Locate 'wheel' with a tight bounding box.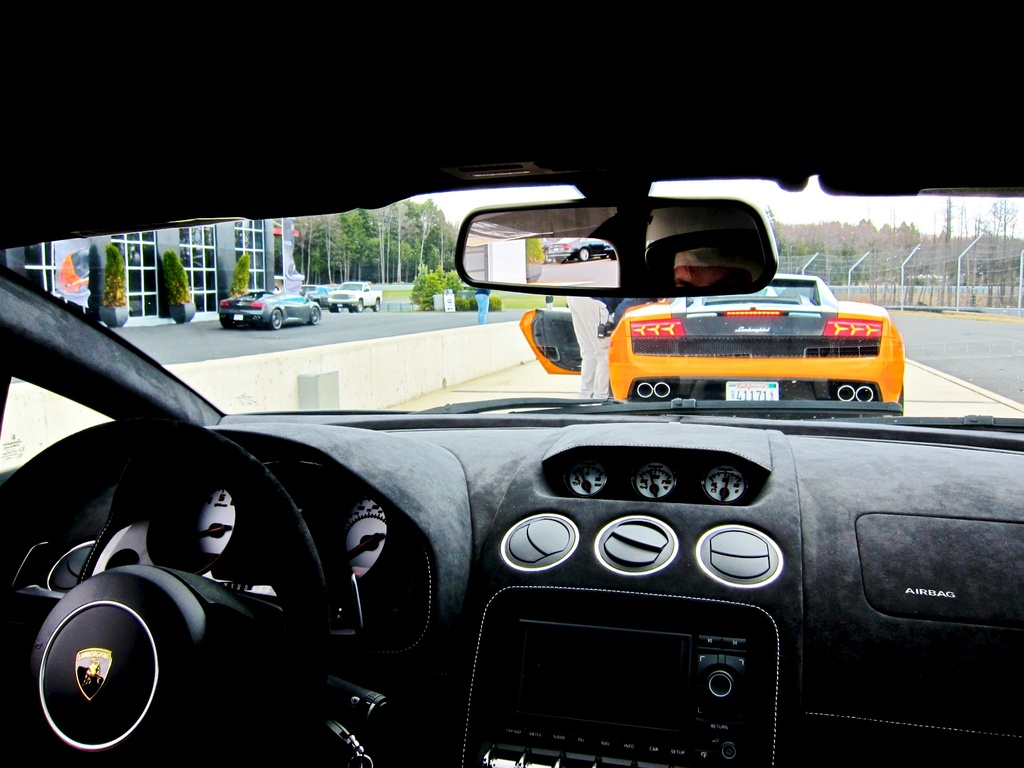
box=[309, 306, 320, 326].
